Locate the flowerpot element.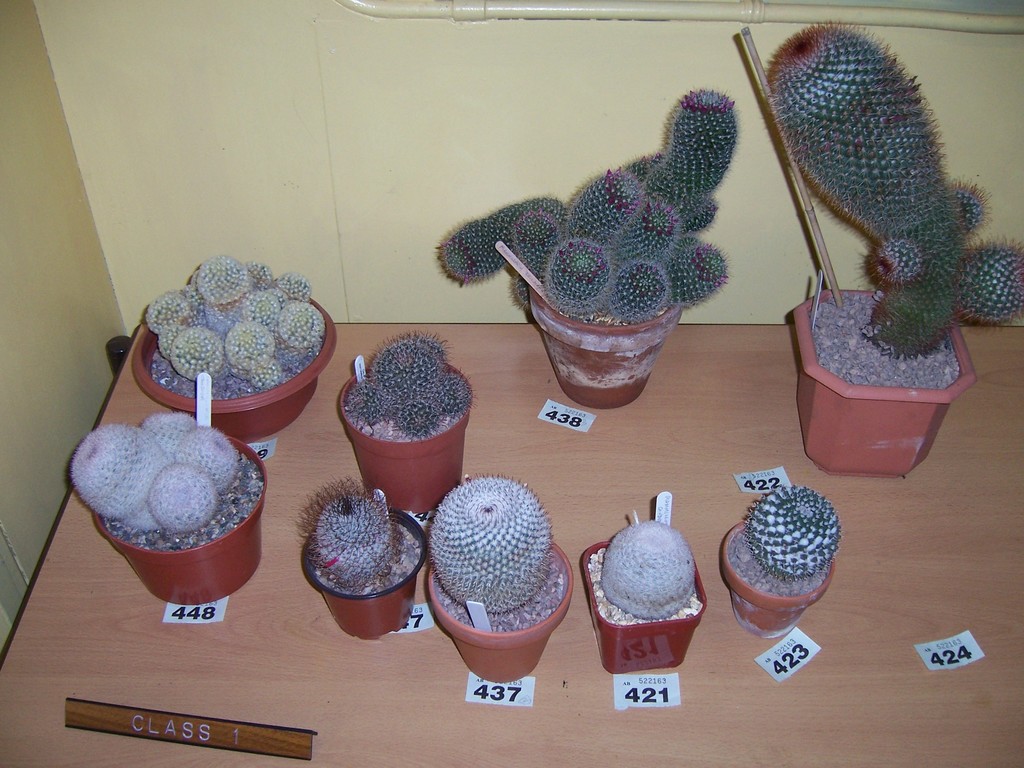
Element bbox: bbox=[95, 444, 259, 610].
